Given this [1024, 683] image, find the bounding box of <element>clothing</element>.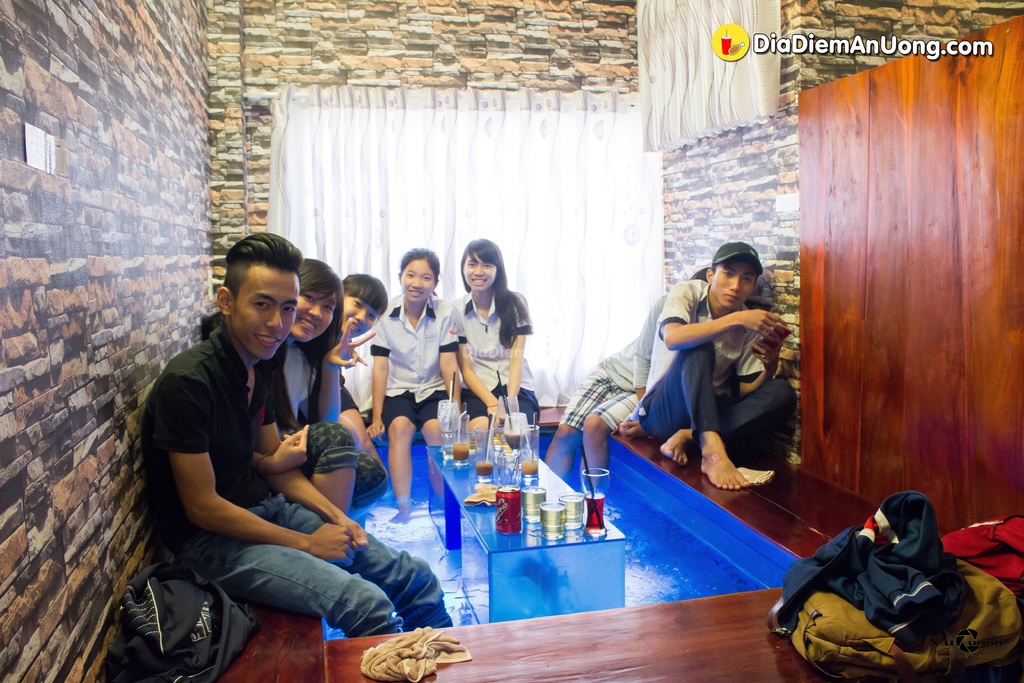
(left=451, top=289, right=541, bottom=432).
